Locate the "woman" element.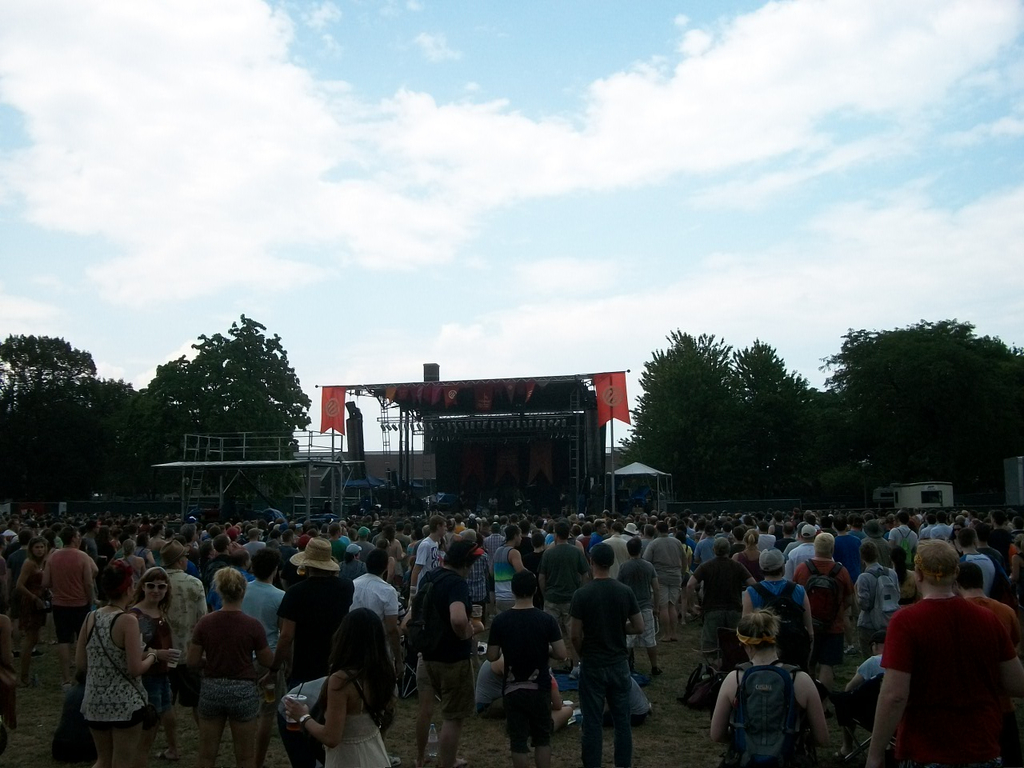
Element bbox: (707, 615, 833, 767).
